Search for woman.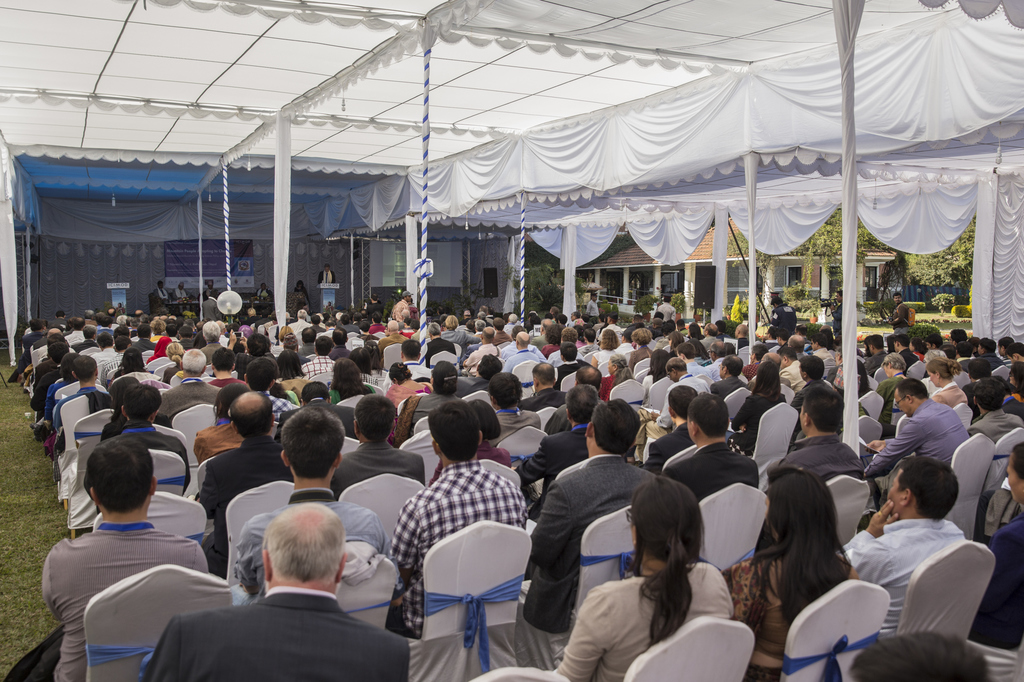
Found at <region>539, 325, 565, 361</region>.
